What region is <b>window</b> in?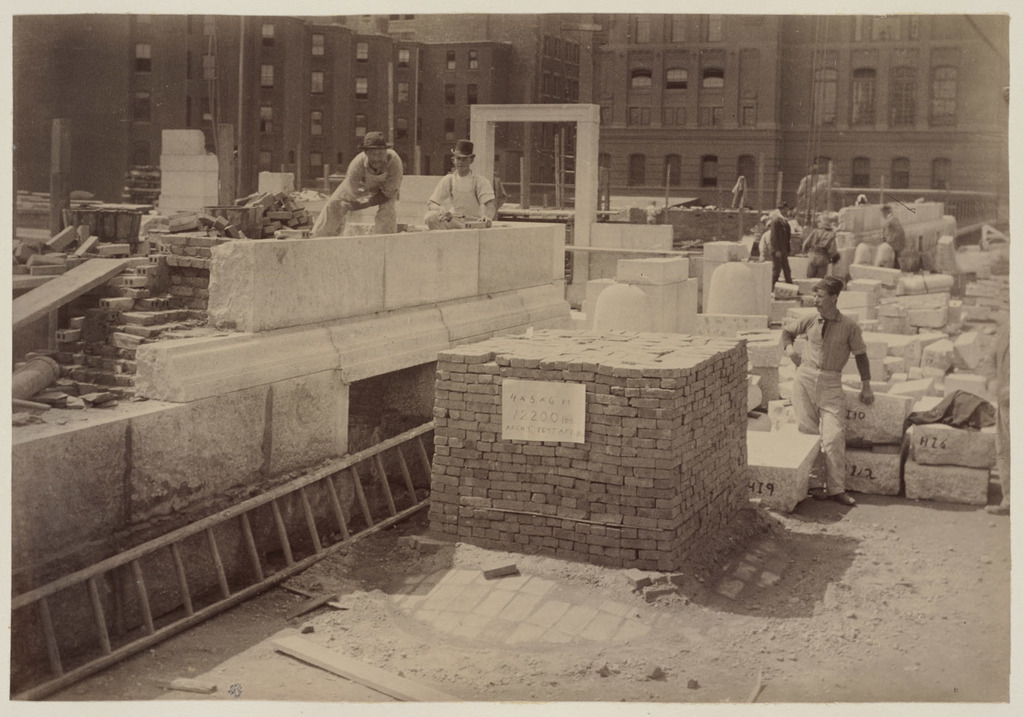
l=468, t=48, r=478, b=73.
